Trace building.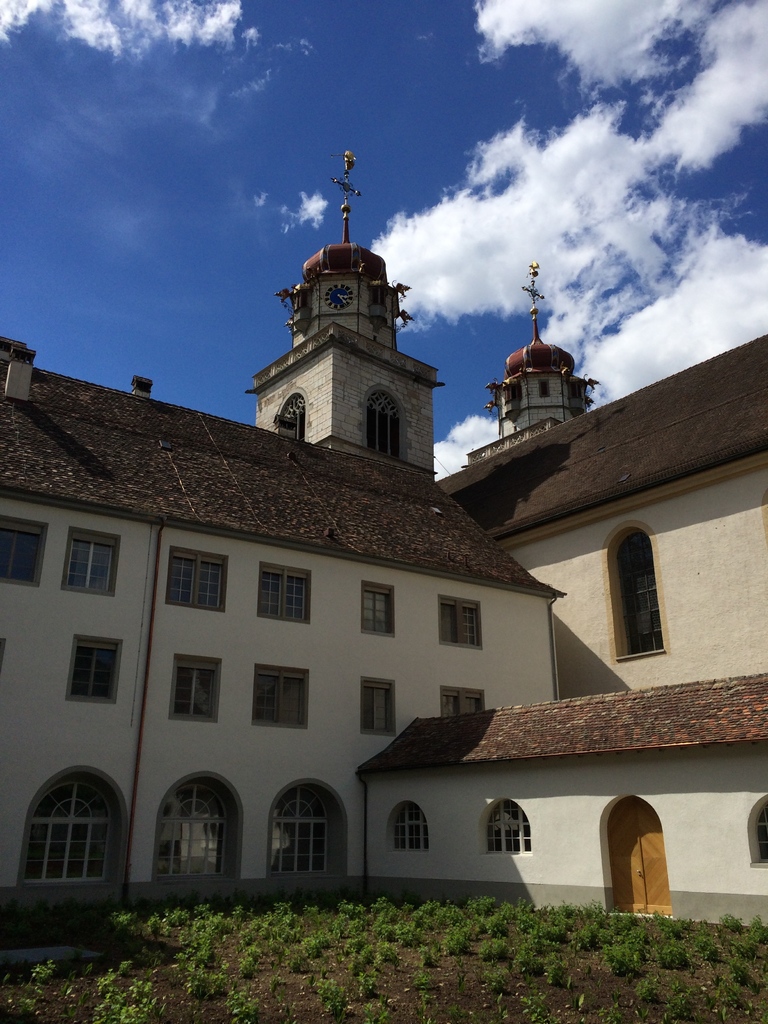
Traced to <box>0,147,767,897</box>.
